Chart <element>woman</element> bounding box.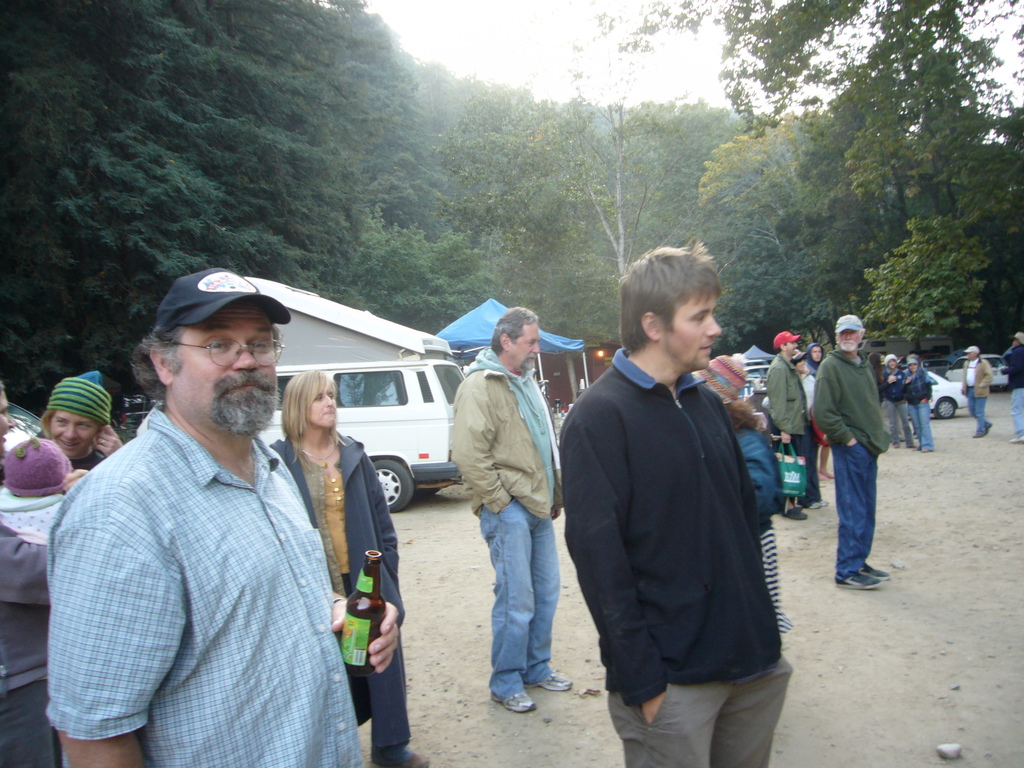
Charted: 902 355 938 452.
